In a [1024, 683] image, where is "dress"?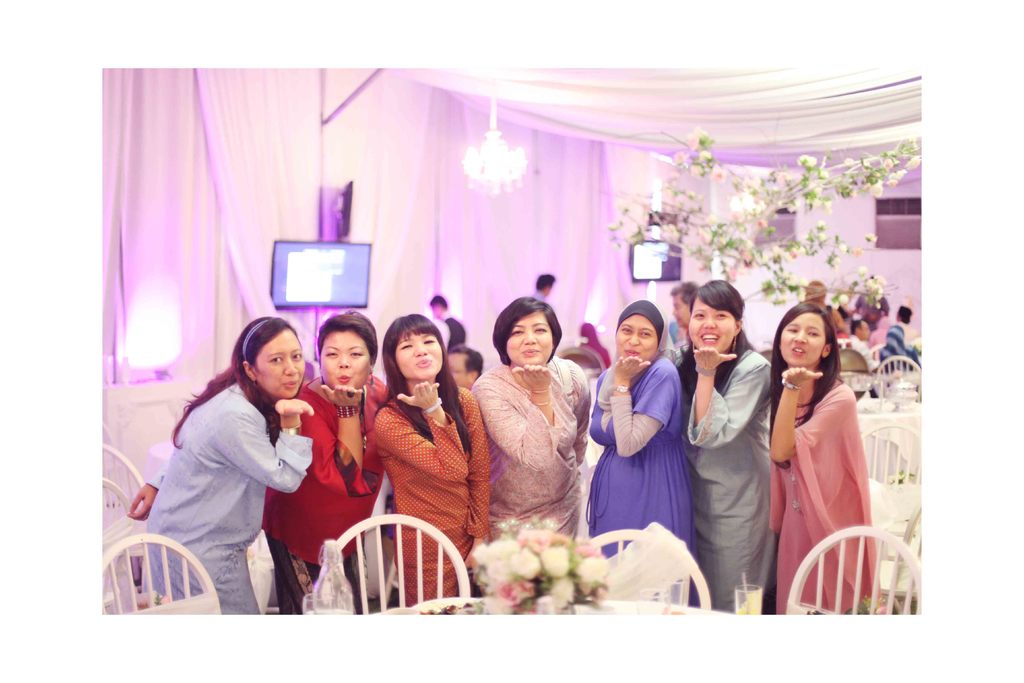
473,345,594,564.
